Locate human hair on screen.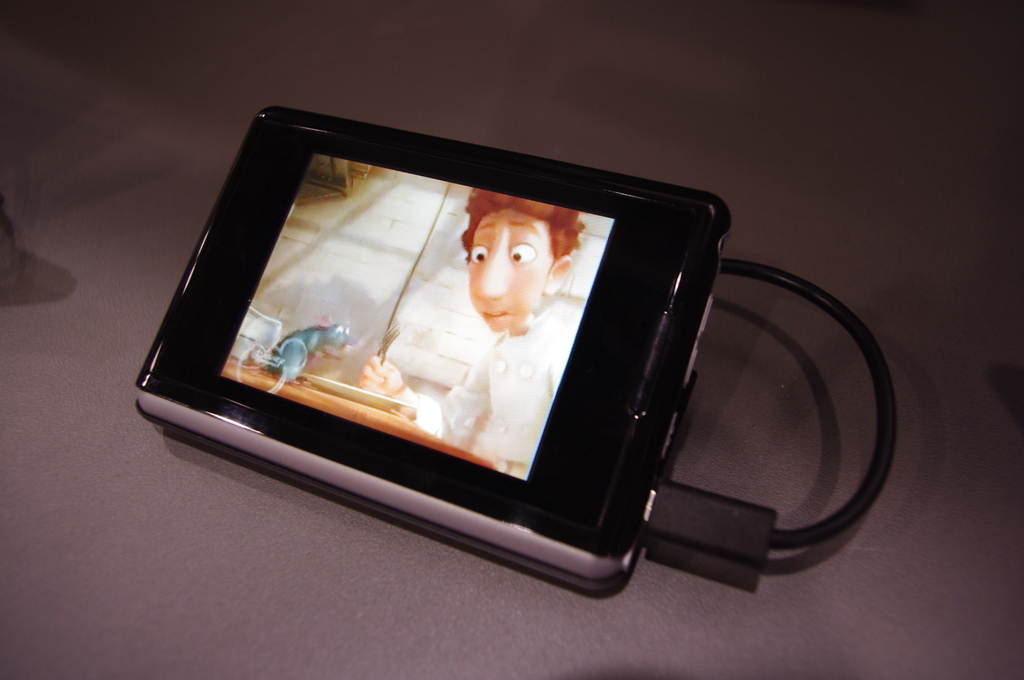
On screen at 458,195,591,263.
